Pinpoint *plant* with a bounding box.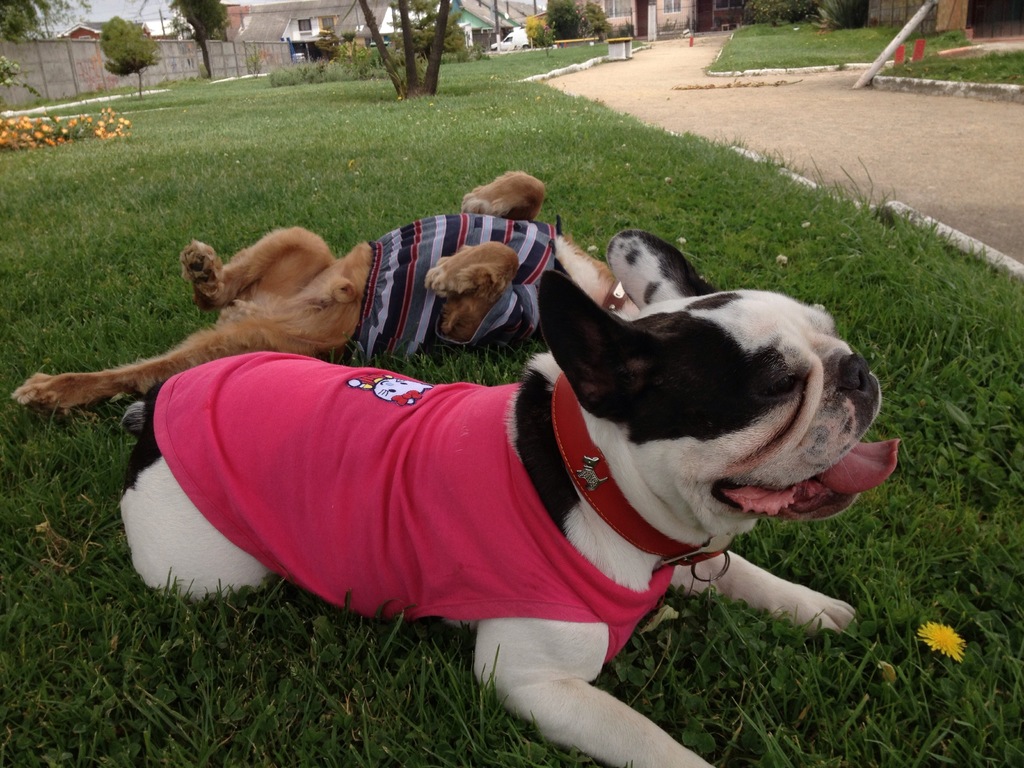
crop(630, 37, 648, 50).
